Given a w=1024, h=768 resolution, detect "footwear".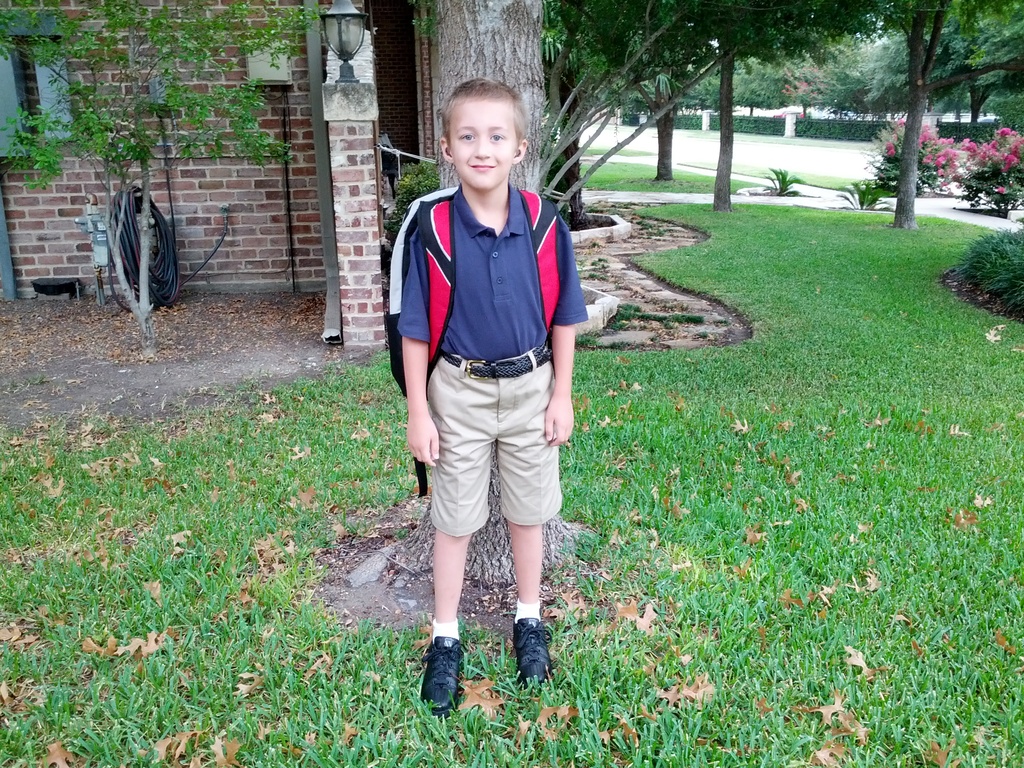
bbox=(408, 637, 472, 717).
